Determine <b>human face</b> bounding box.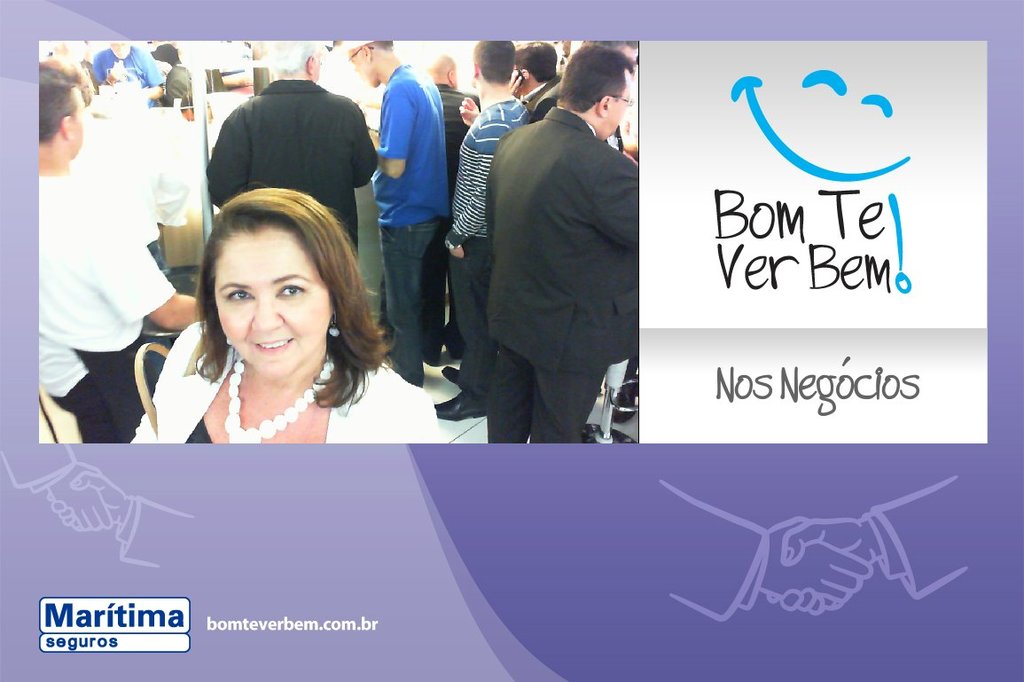
Determined: 213,232,332,380.
